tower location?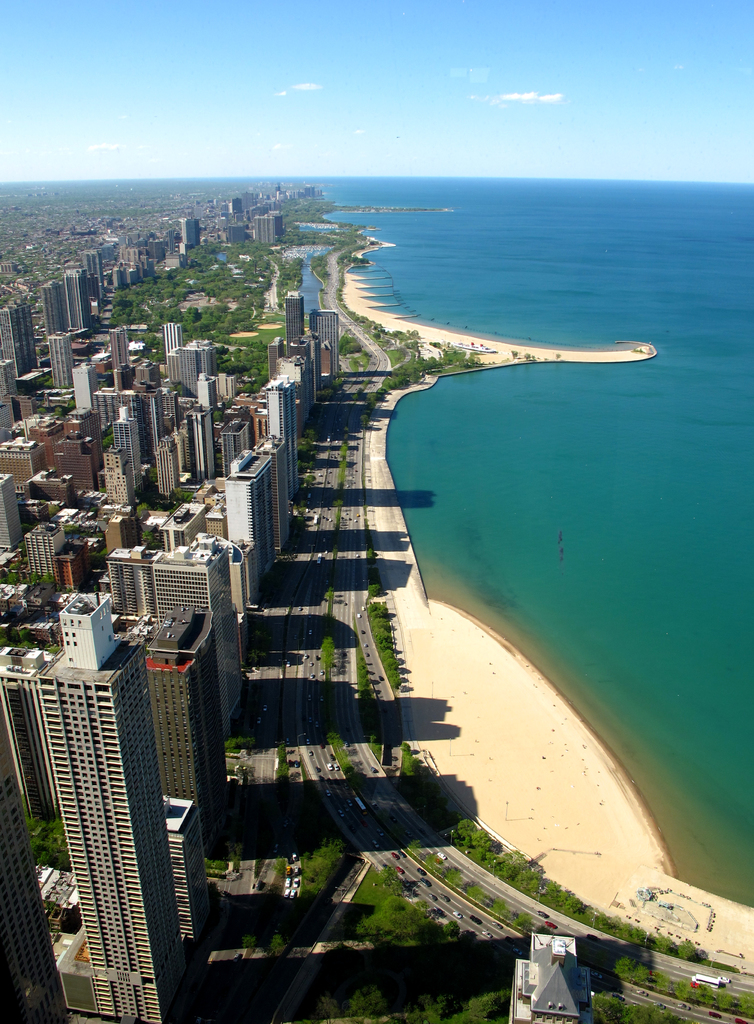
104:546:144:614
